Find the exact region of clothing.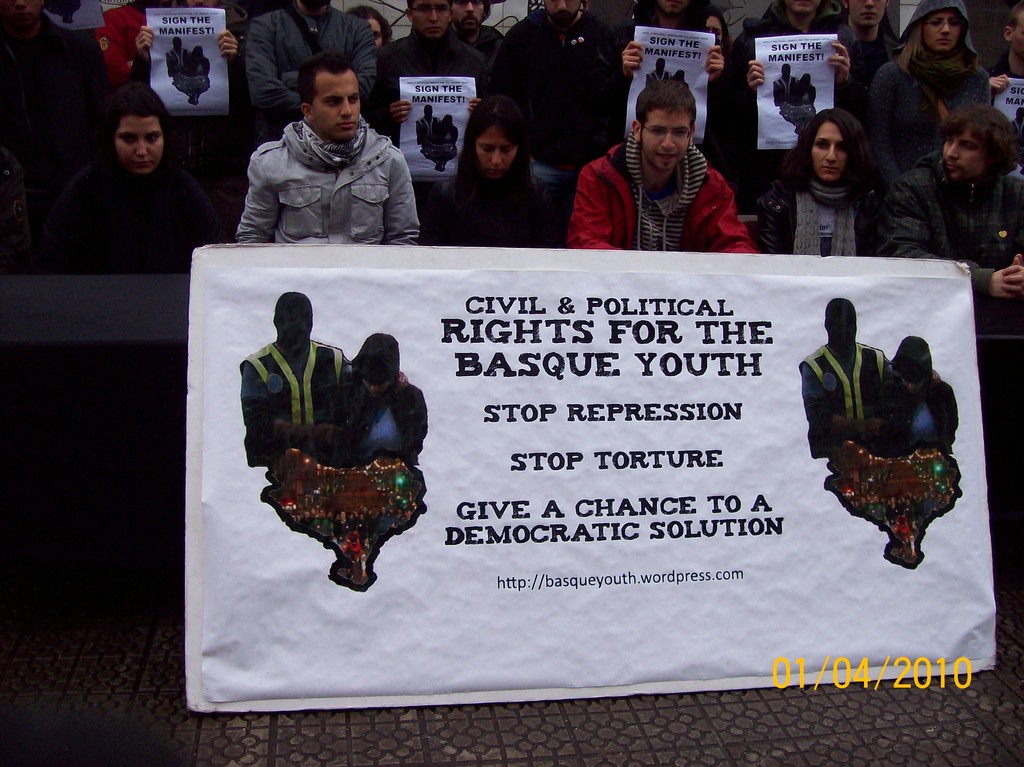
Exact region: 616/0/733/183.
